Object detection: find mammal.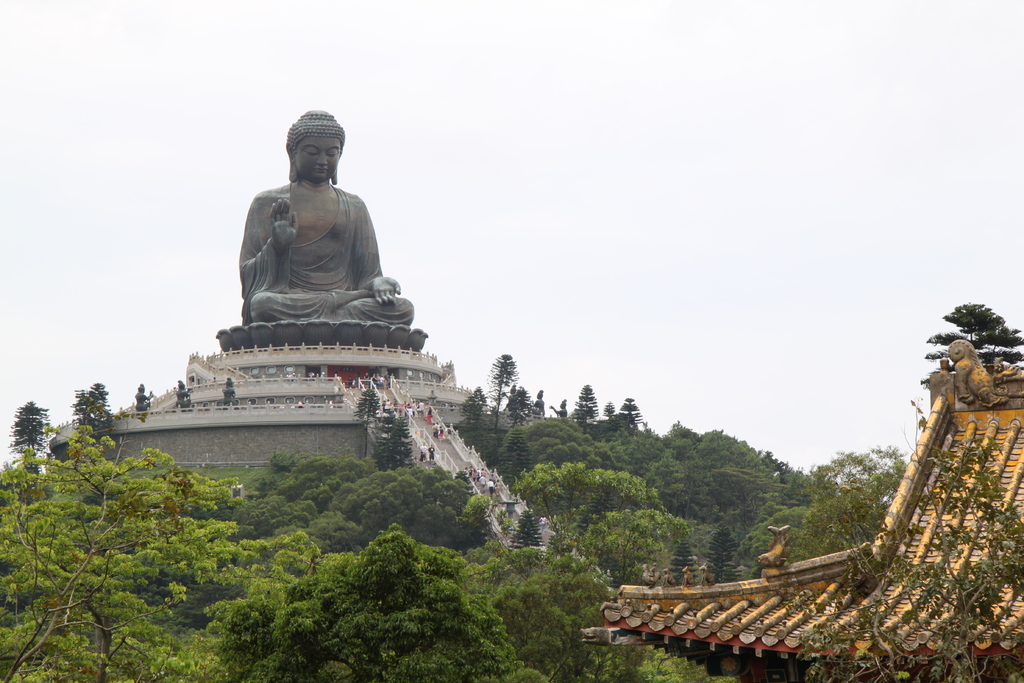
420 403 425 416.
